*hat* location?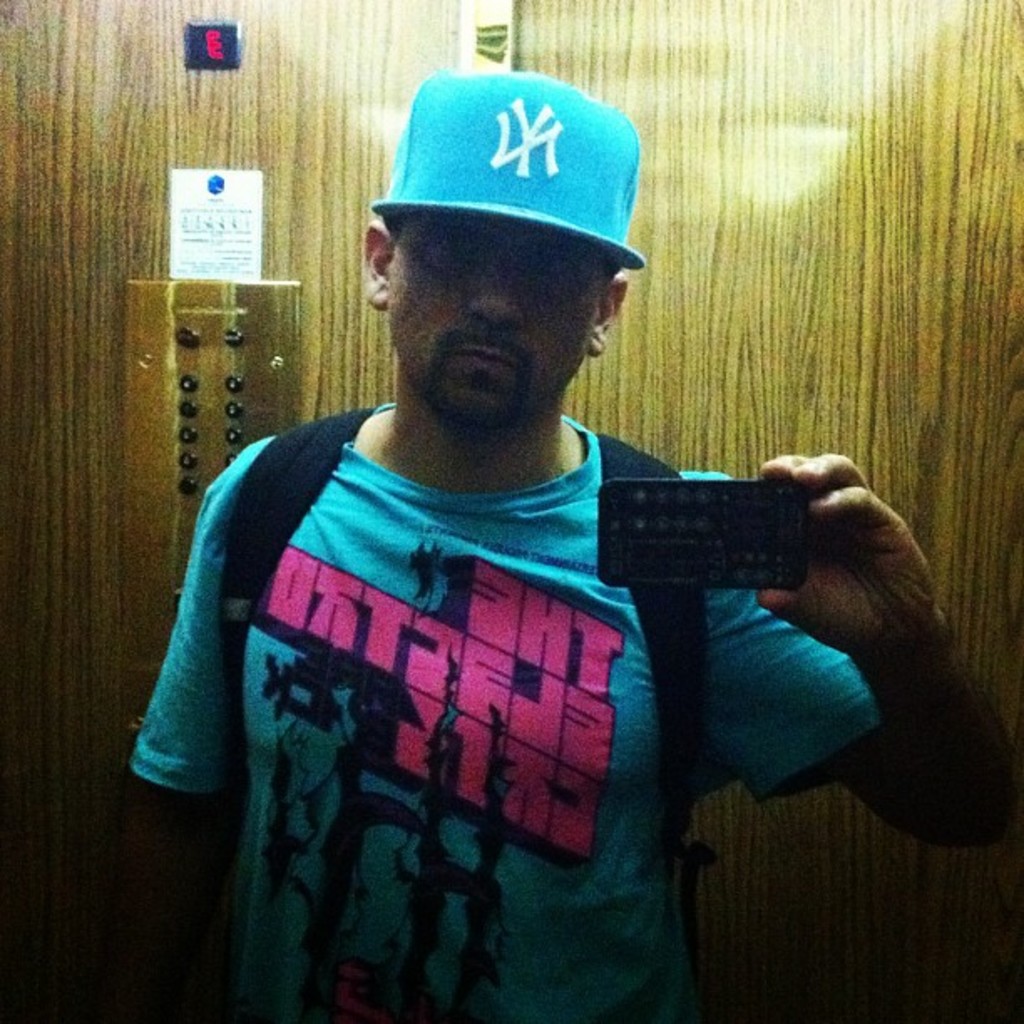
region(370, 62, 651, 273)
